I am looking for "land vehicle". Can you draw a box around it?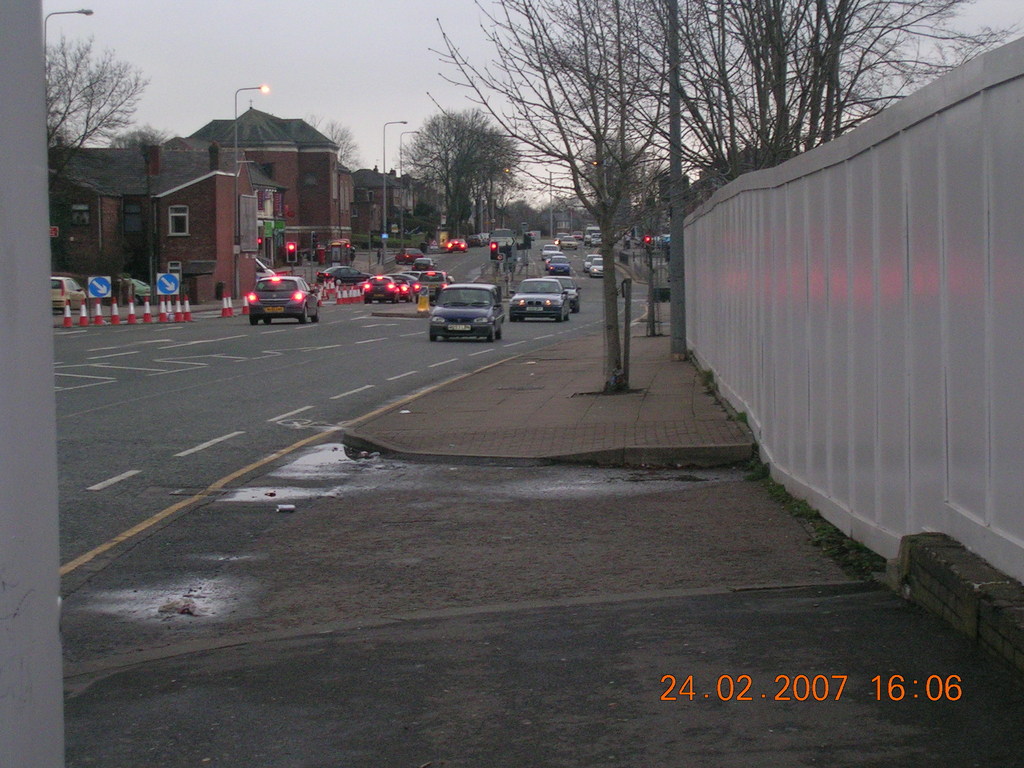
Sure, the bounding box is <bbox>589, 260, 608, 280</bbox>.
